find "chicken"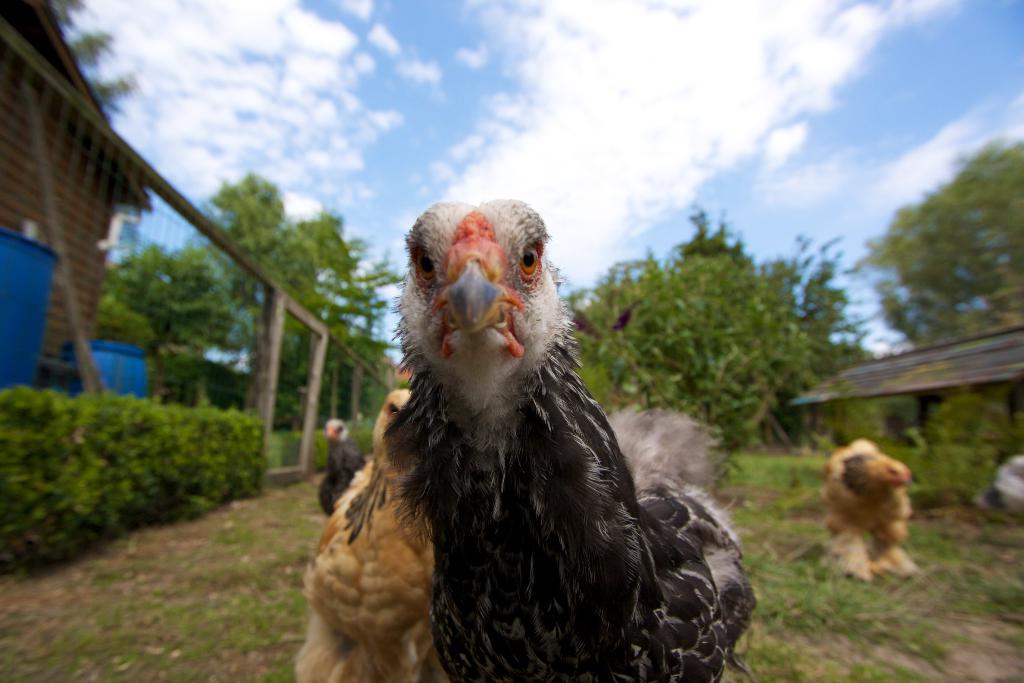
box=[310, 195, 751, 682]
